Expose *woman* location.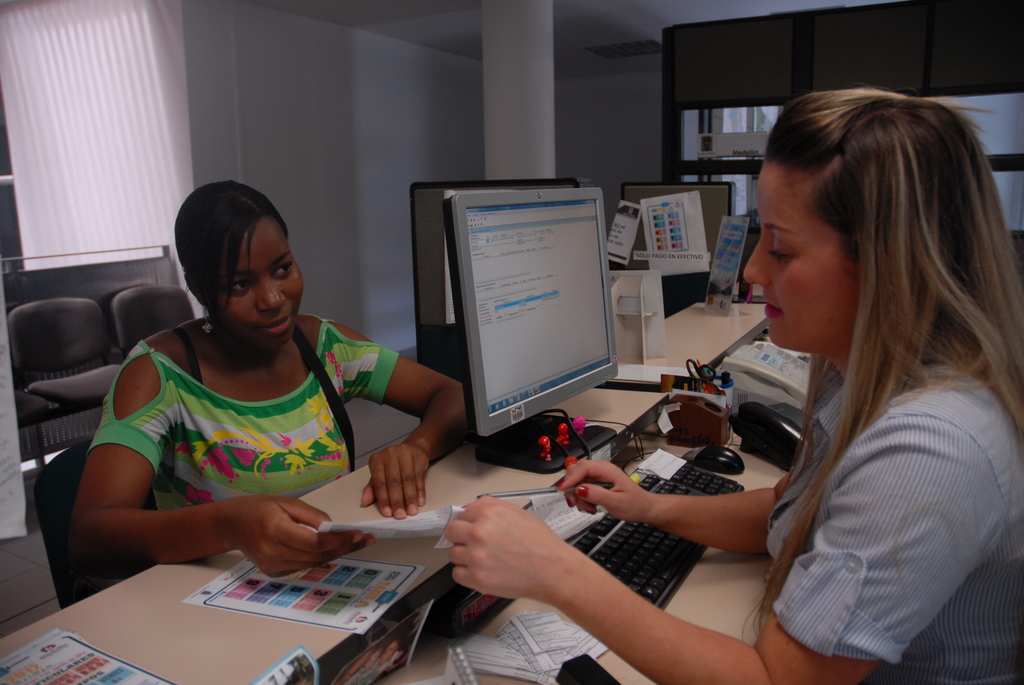
Exposed at BBox(66, 181, 465, 582).
